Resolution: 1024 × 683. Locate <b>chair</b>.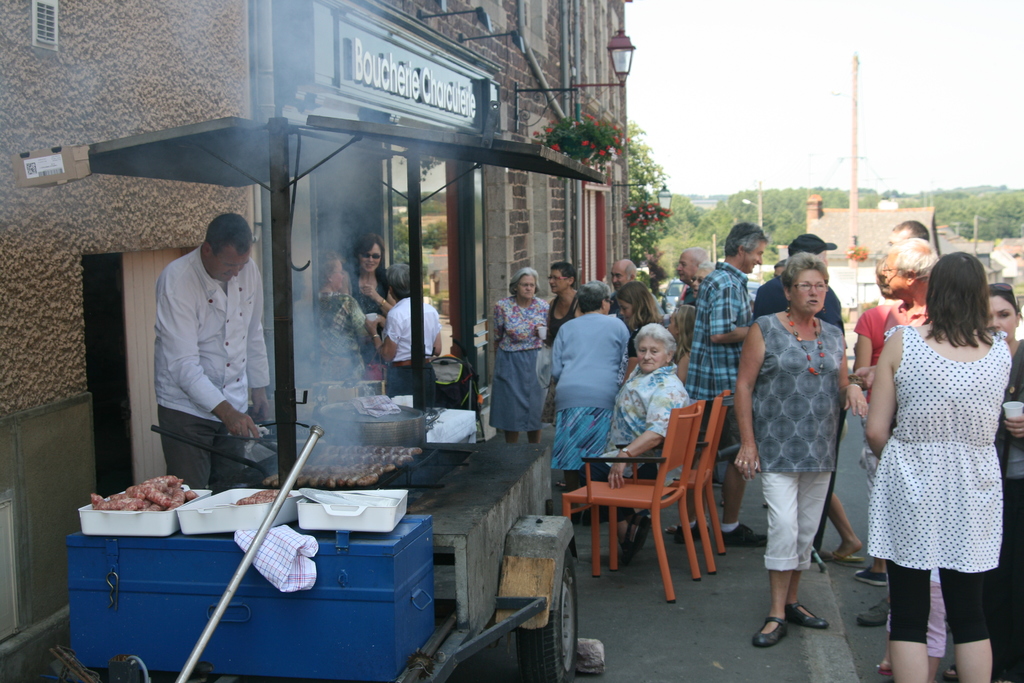
locate(605, 383, 731, 581).
